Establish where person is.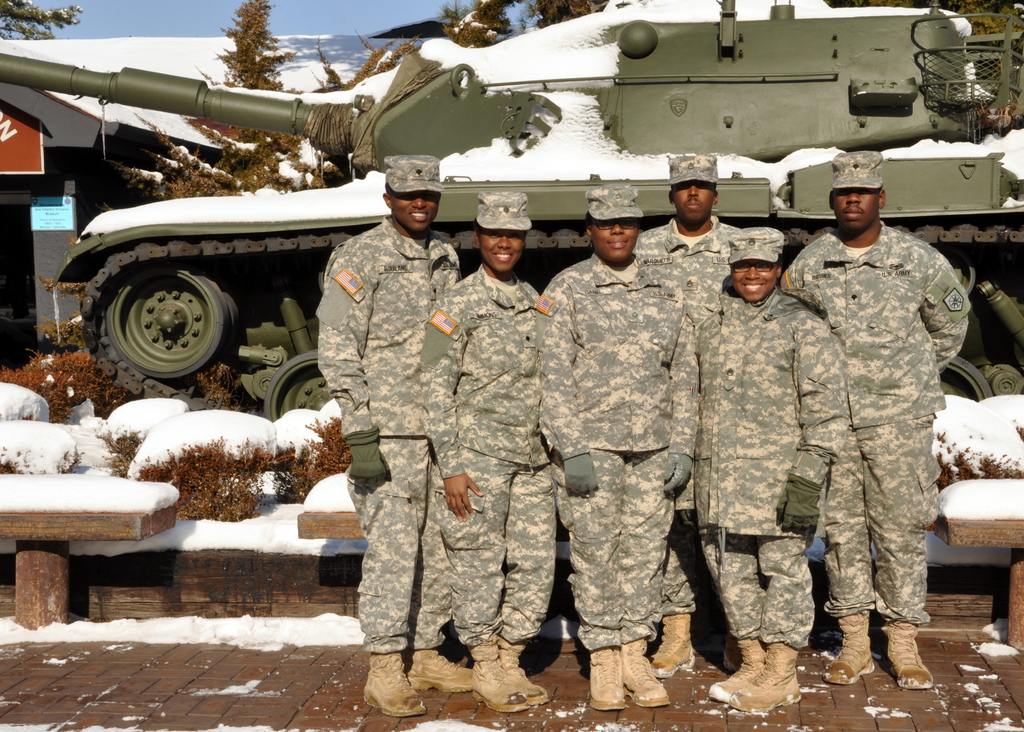
Established at x1=310, y1=156, x2=464, y2=731.
